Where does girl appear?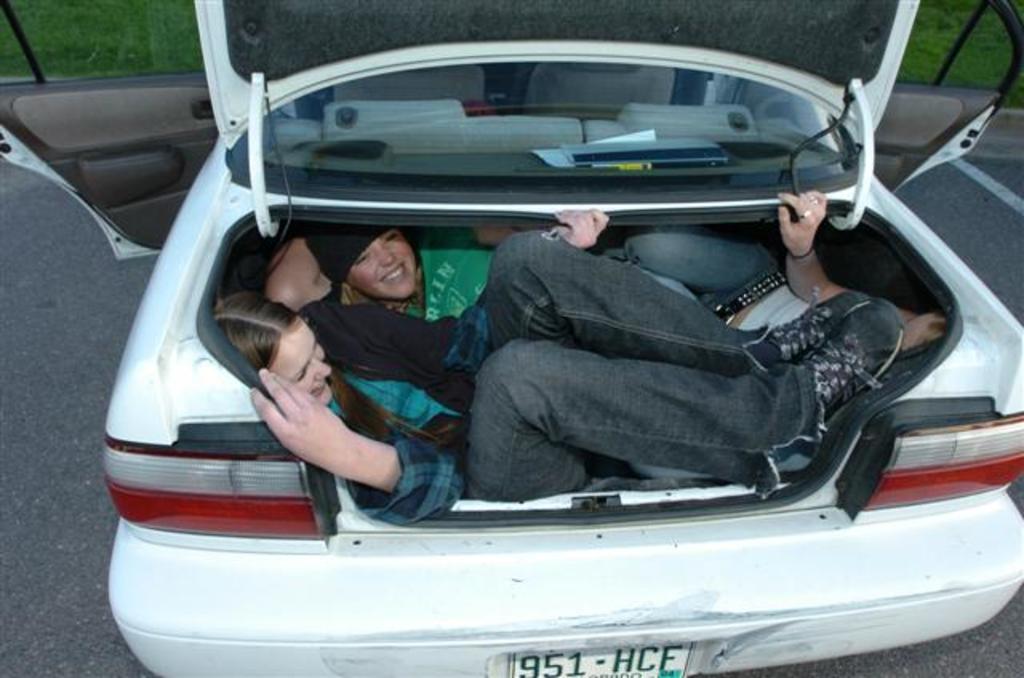
Appears at (210,233,902,524).
